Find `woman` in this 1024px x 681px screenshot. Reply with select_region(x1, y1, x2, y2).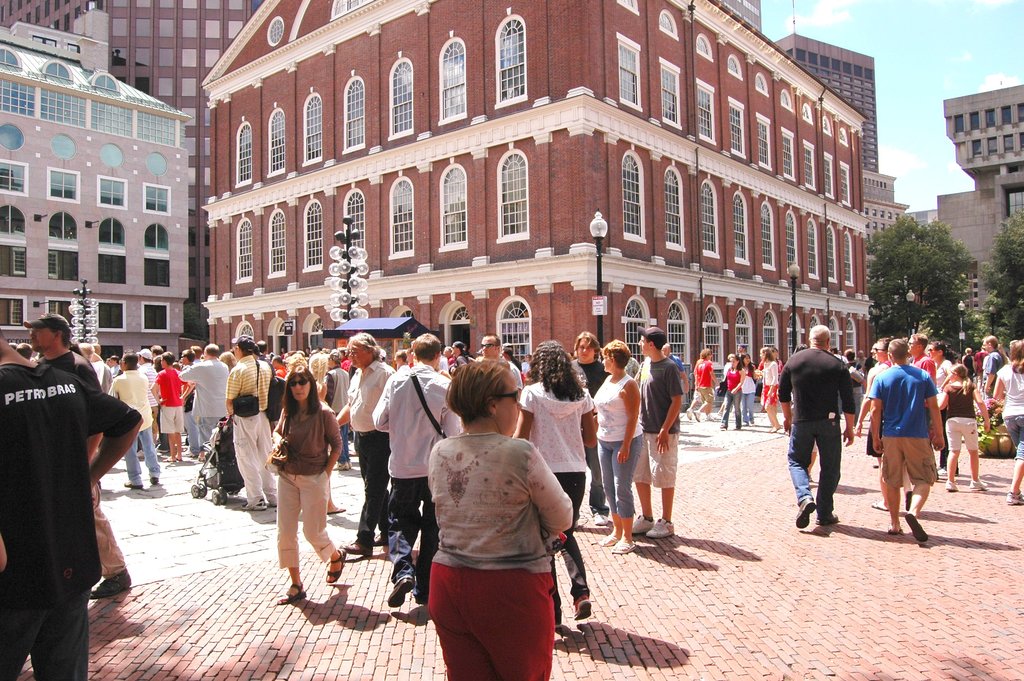
select_region(854, 338, 890, 451).
